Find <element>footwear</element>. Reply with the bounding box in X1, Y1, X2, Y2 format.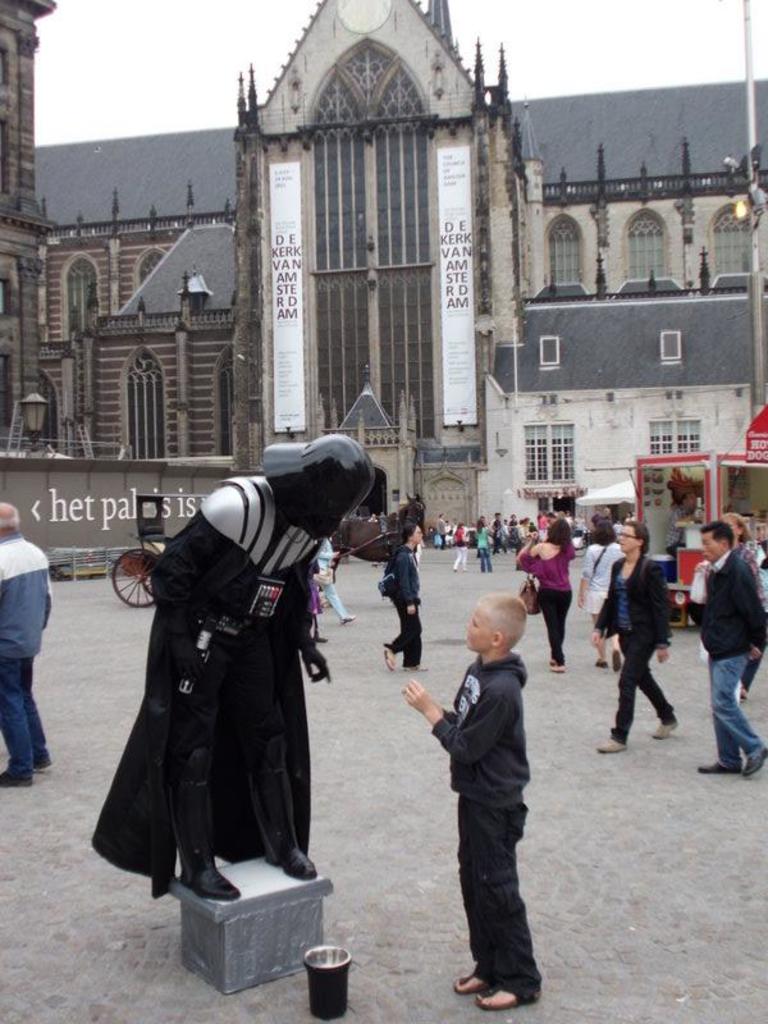
0, 772, 51, 794.
